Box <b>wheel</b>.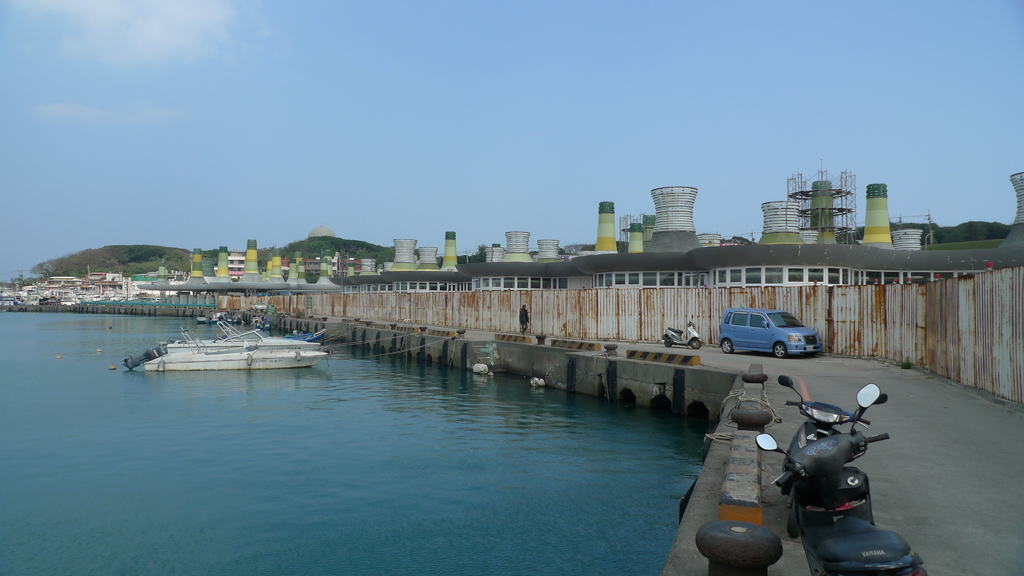
[x1=773, y1=340, x2=787, y2=358].
